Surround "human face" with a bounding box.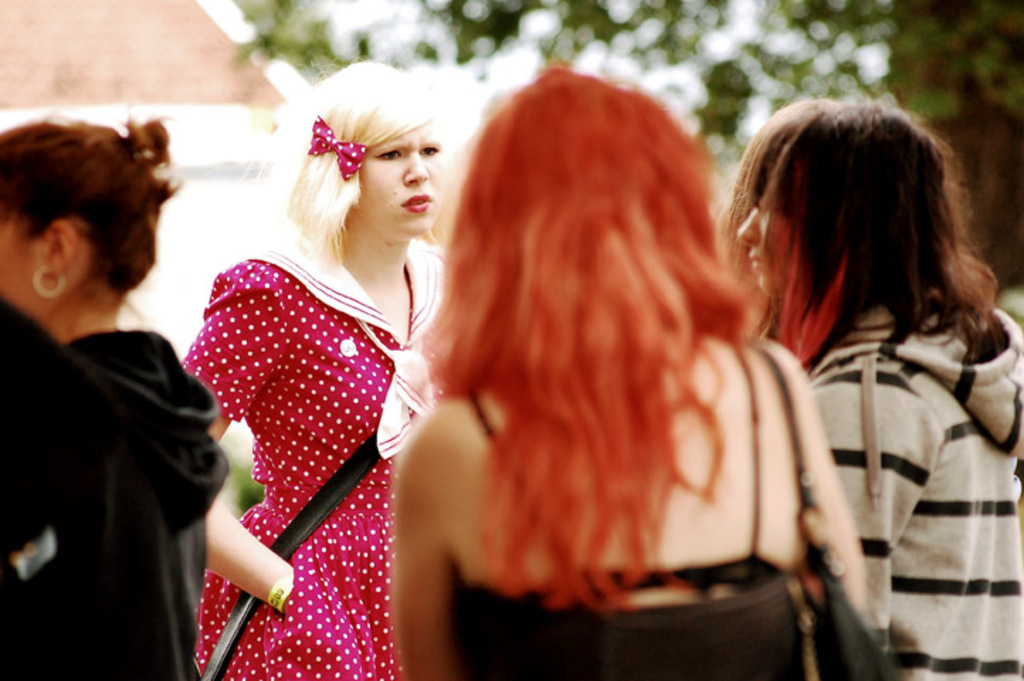
350 116 445 234.
